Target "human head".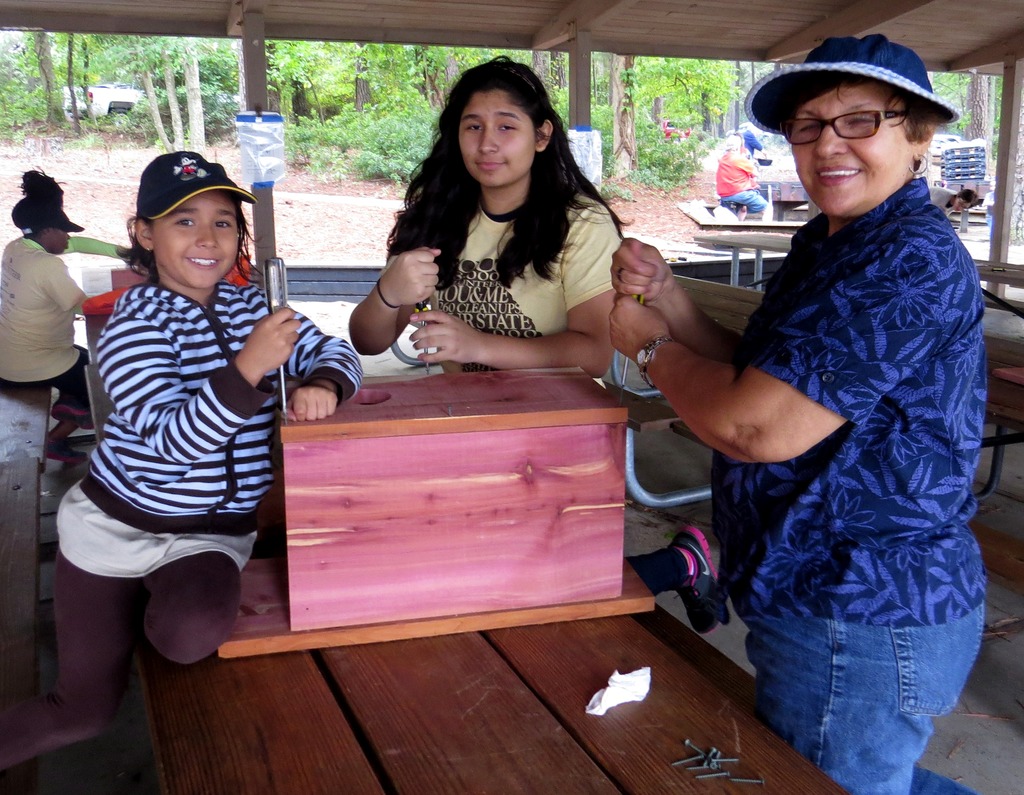
Target region: 13, 165, 84, 259.
